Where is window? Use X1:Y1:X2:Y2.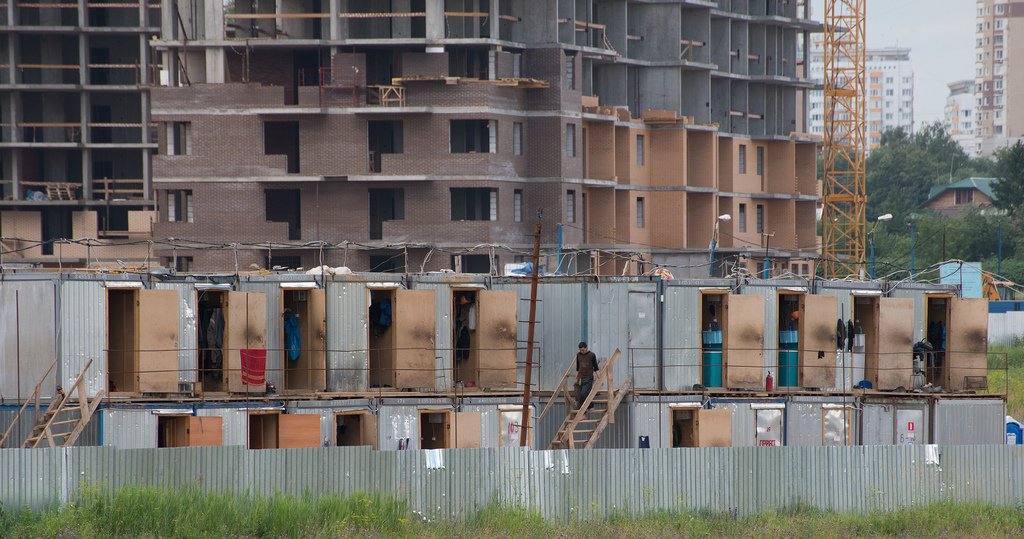
452:118:499:157.
